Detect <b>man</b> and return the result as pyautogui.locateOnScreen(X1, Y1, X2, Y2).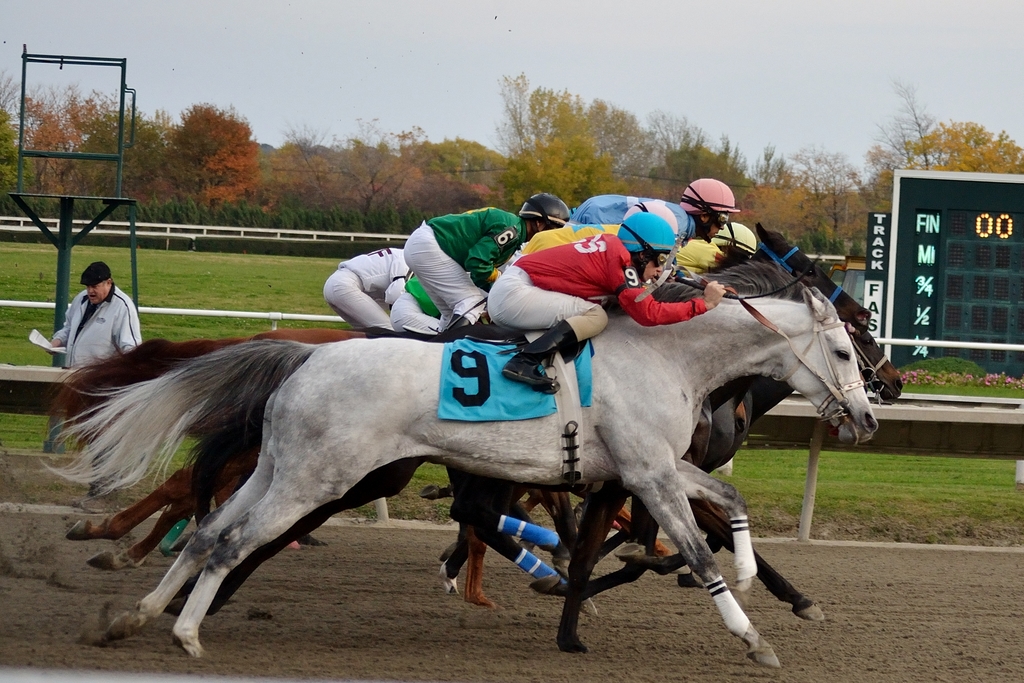
pyautogui.locateOnScreen(319, 239, 409, 334).
